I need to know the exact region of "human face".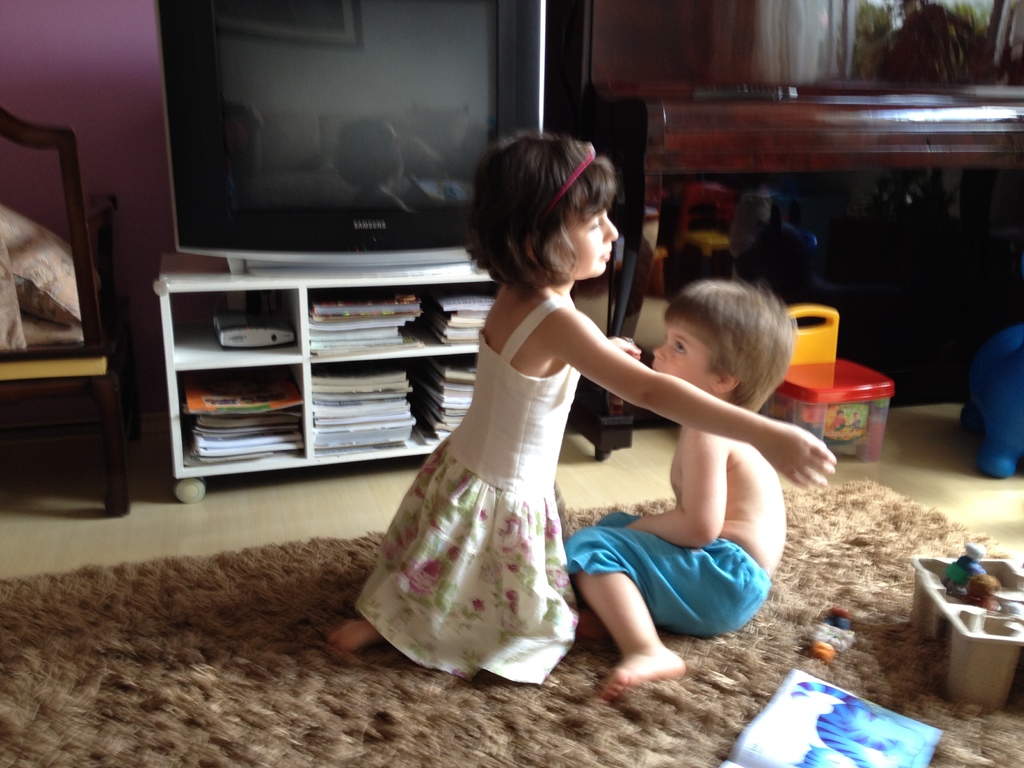
Region: bbox(654, 327, 716, 393).
